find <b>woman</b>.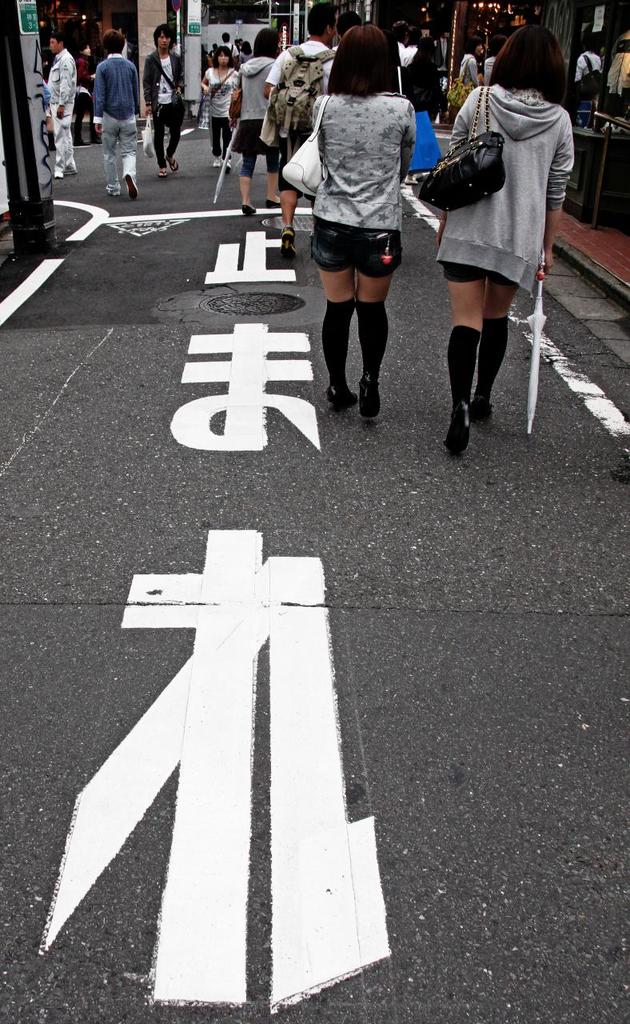
<box>72,41,104,146</box>.
